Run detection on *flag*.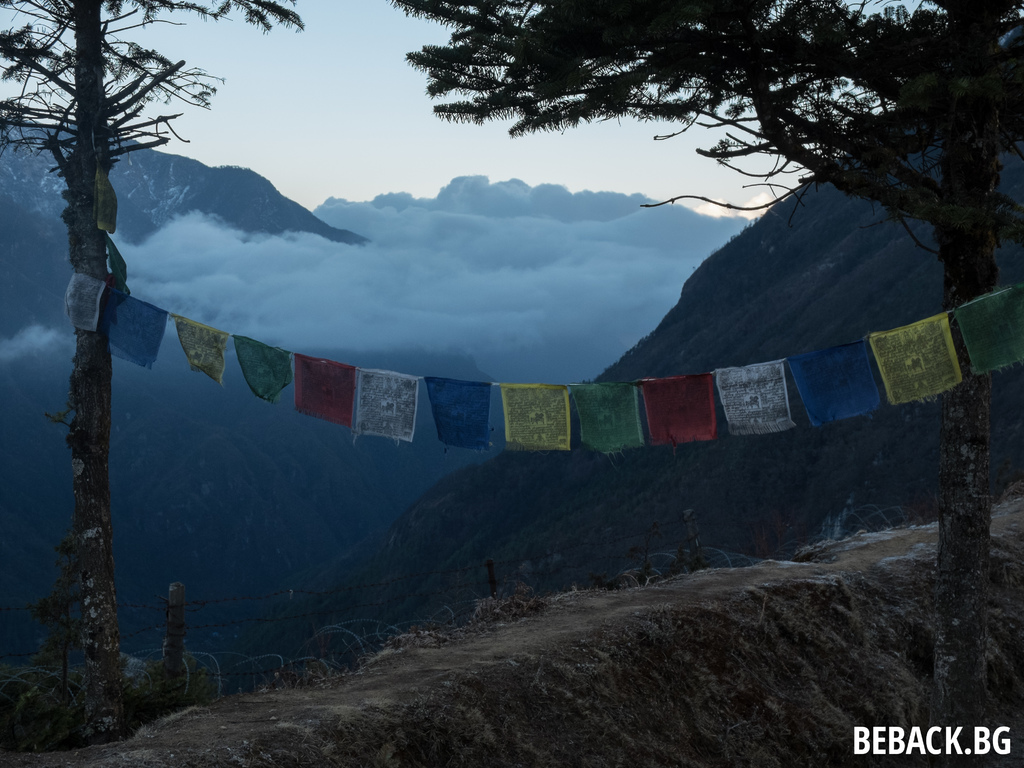
Result: locate(951, 291, 1023, 389).
